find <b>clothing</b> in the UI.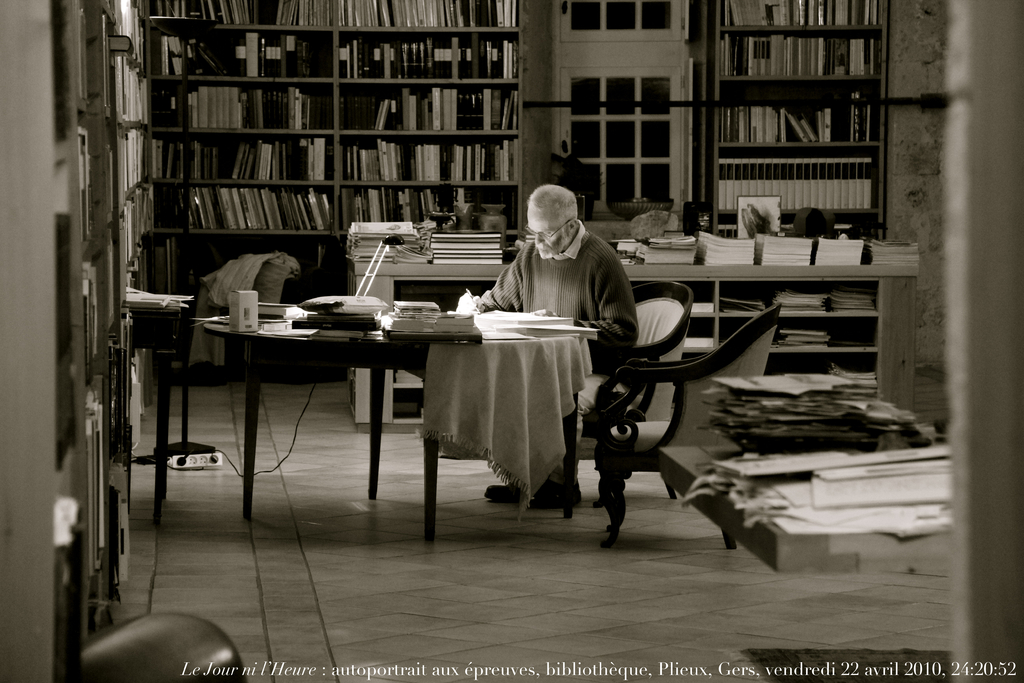
UI element at x1=476 y1=219 x2=639 y2=484.
